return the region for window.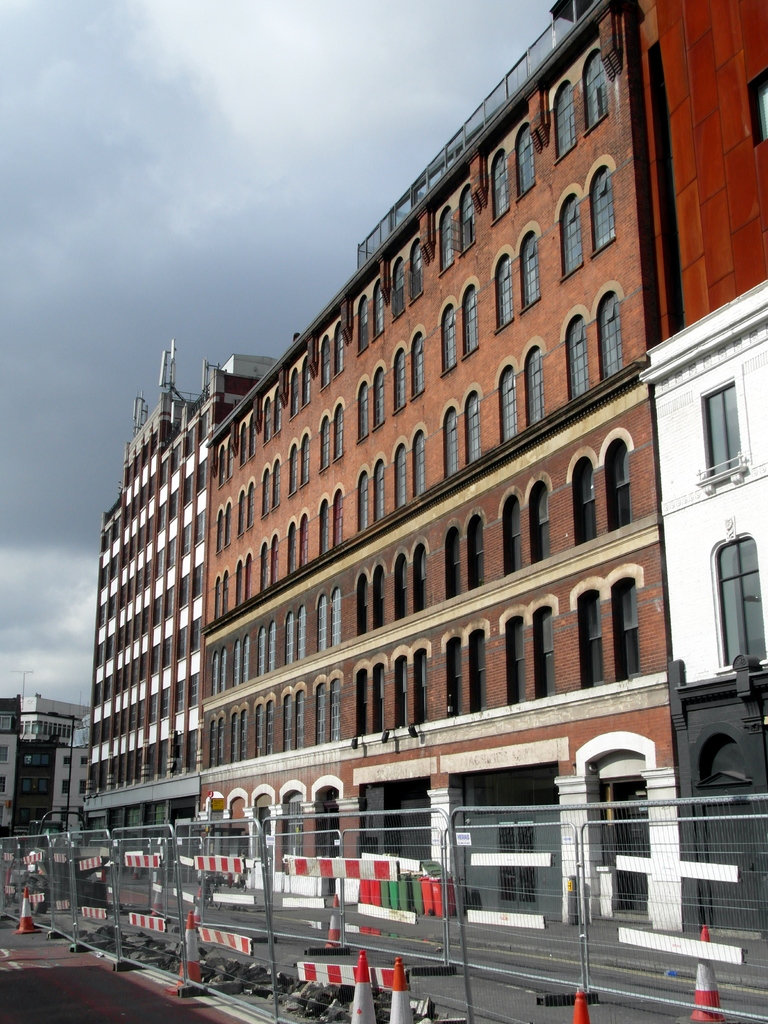
bbox=(356, 467, 370, 533).
